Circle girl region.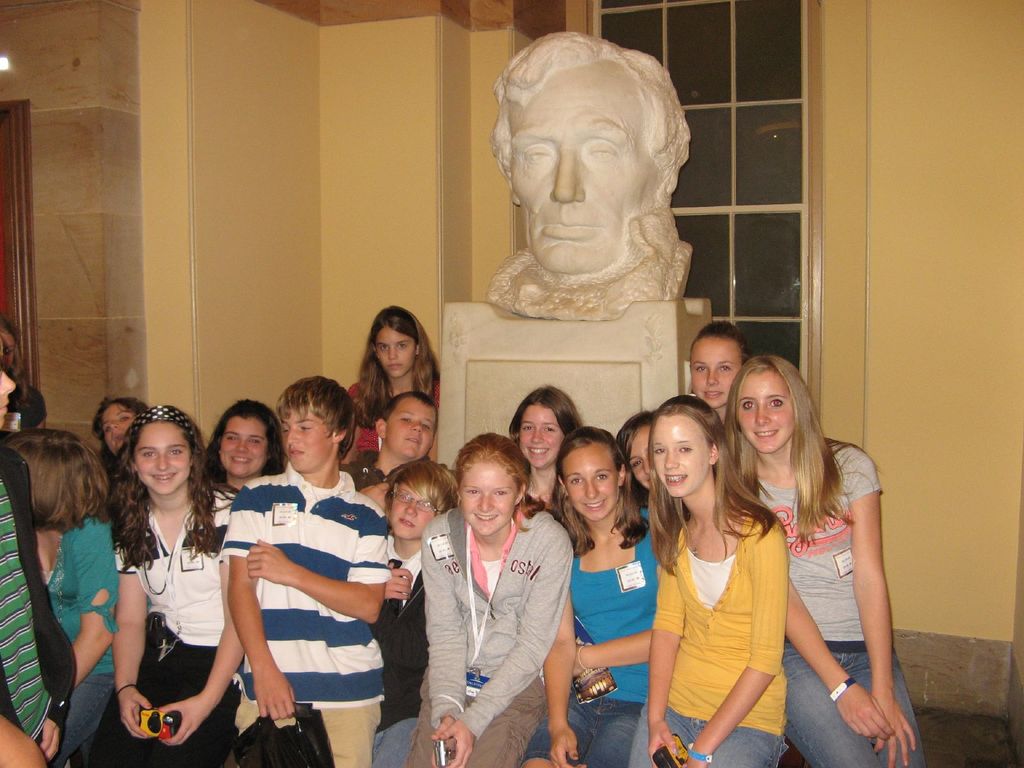
Region: [left=13, top=422, right=121, bottom=767].
